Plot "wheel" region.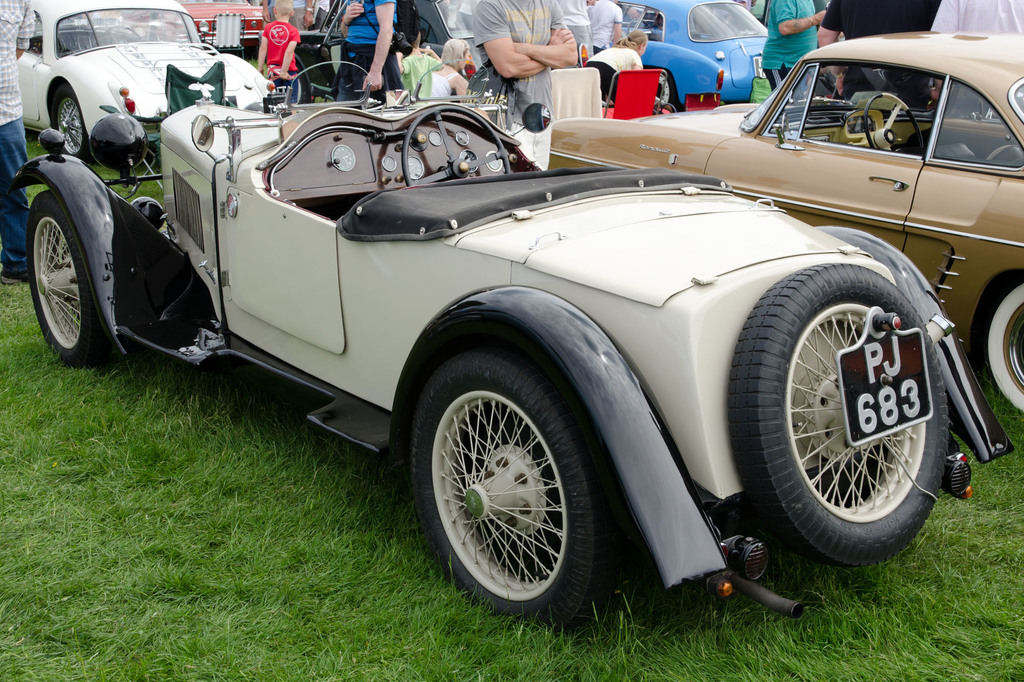
Plotted at box(292, 60, 314, 107).
